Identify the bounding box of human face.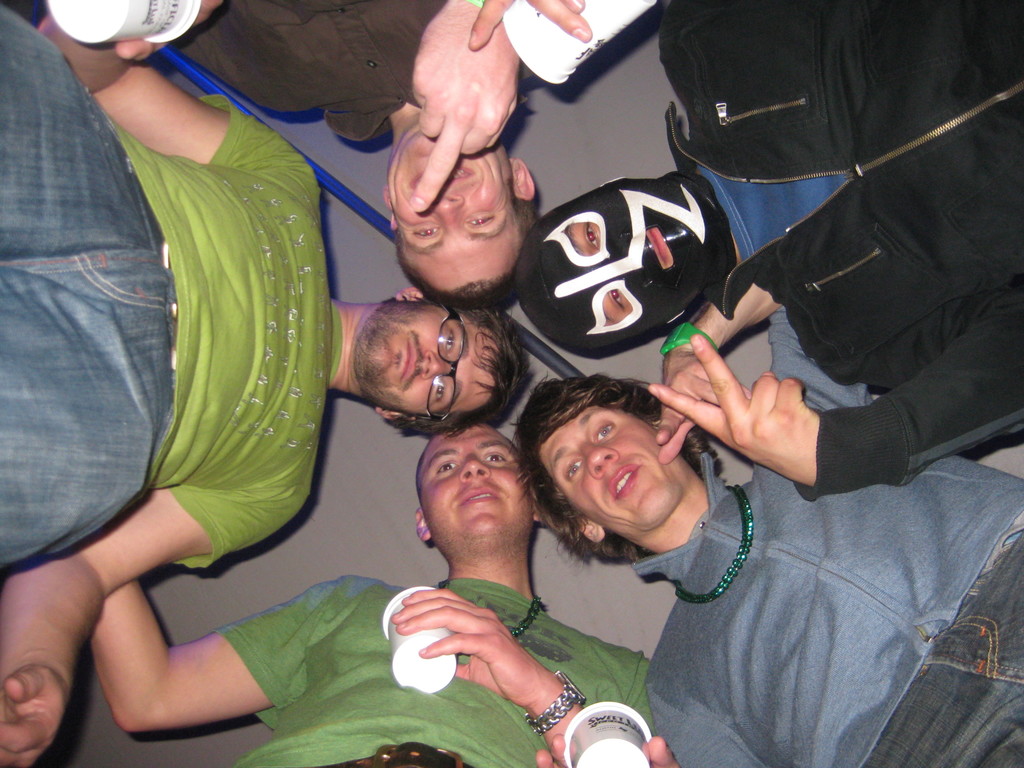
box(535, 175, 712, 358).
